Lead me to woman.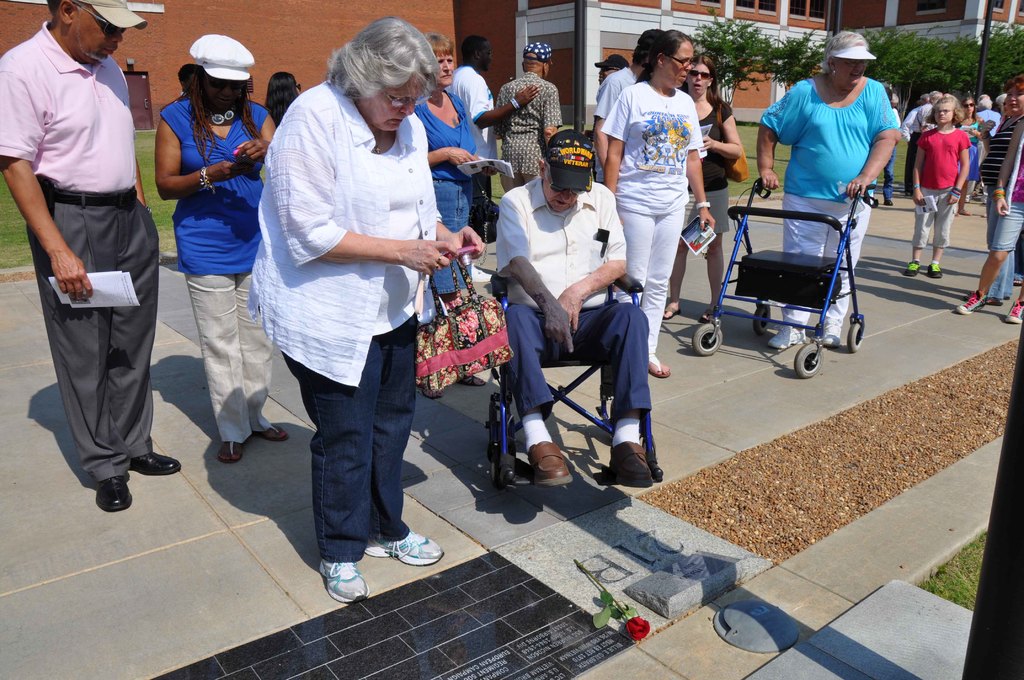
Lead to left=152, top=31, right=275, bottom=471.
